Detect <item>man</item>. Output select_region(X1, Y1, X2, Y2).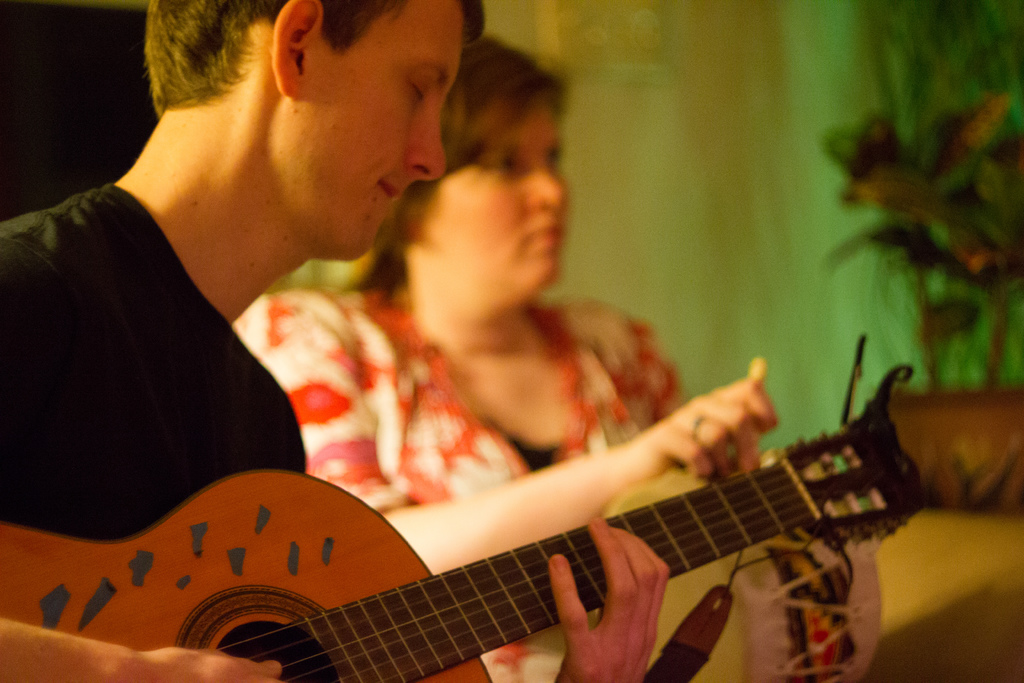
select_region(0, 0, 670, 682).
